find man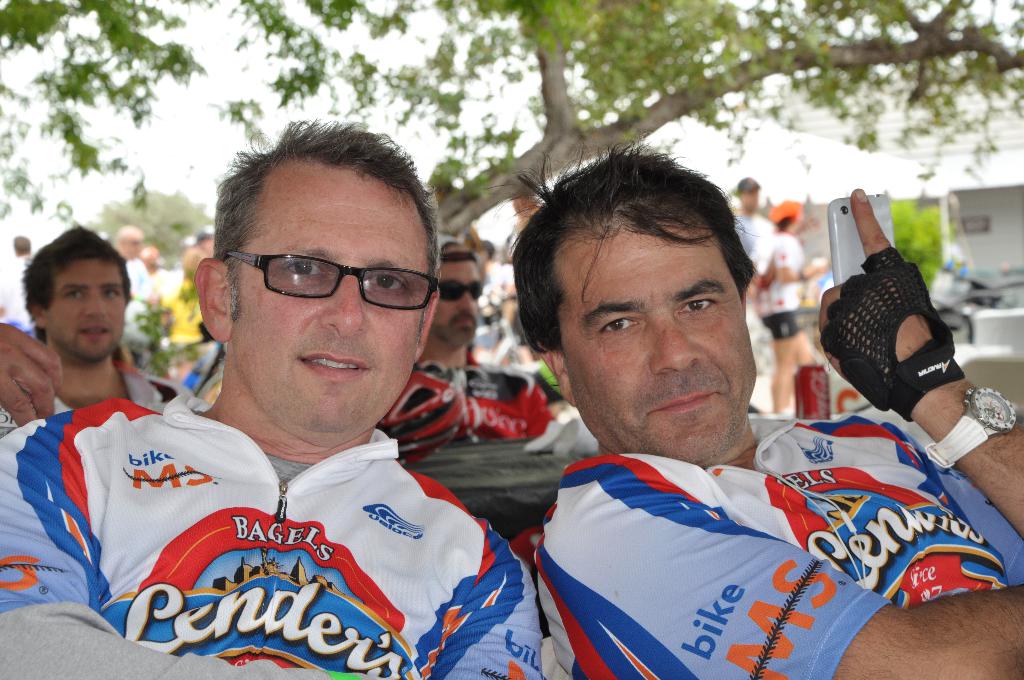
[left=56, top=142, right=568, bottom=679]
